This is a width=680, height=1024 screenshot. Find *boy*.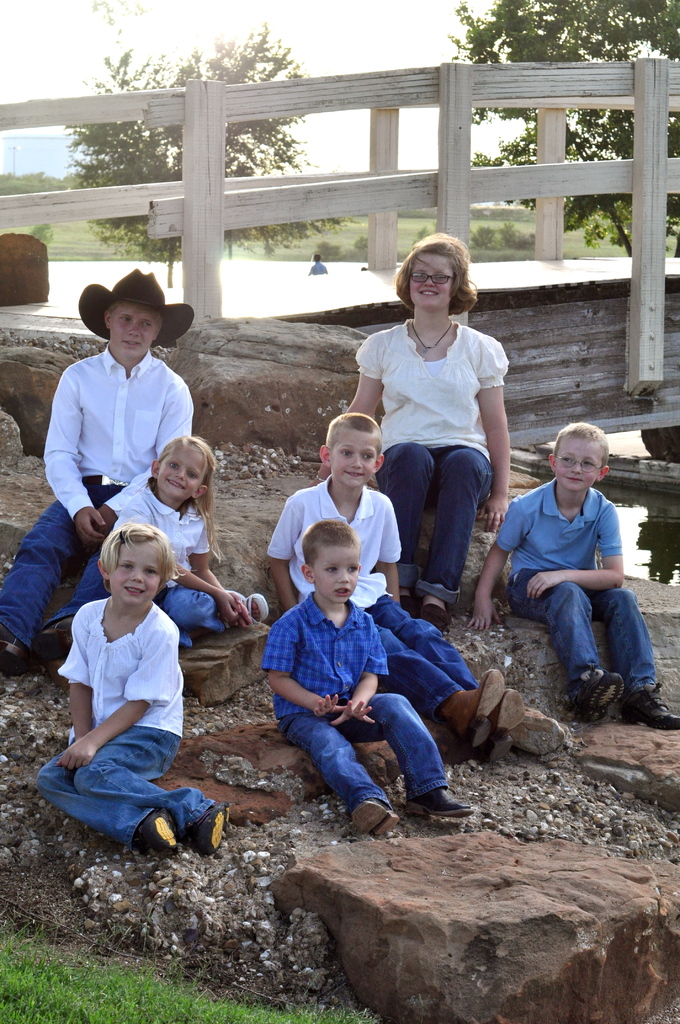
Bounding box: (266, 410, 527, 756).
